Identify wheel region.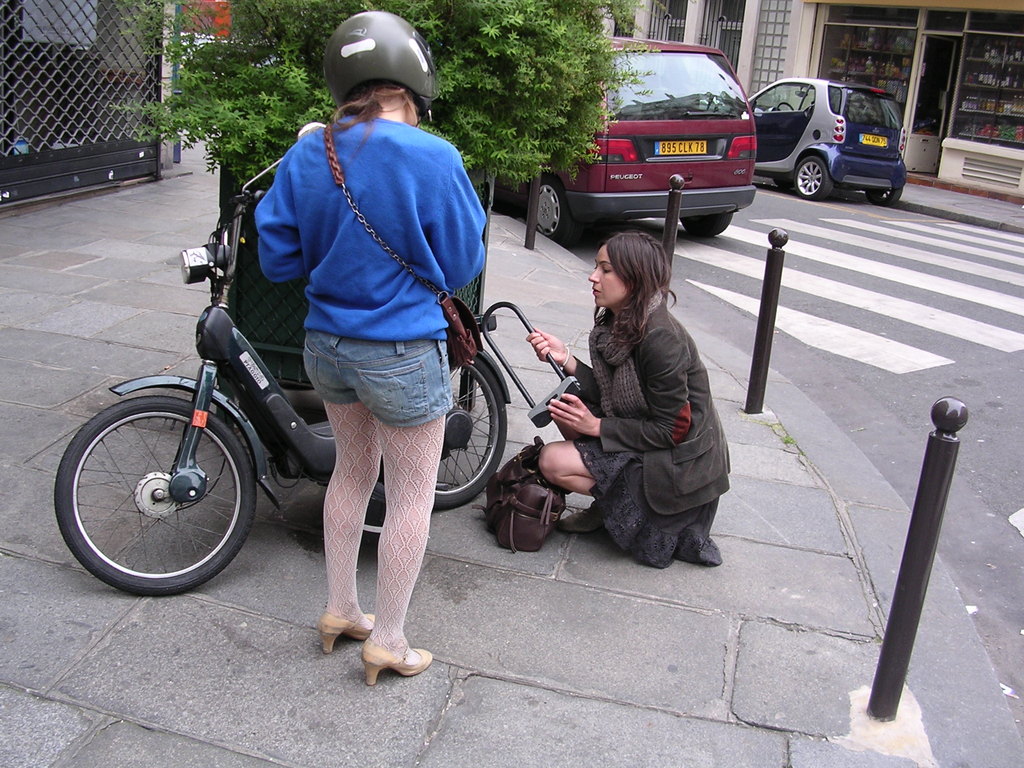
Region: left=536, top=179, right=580, bottom=245.
